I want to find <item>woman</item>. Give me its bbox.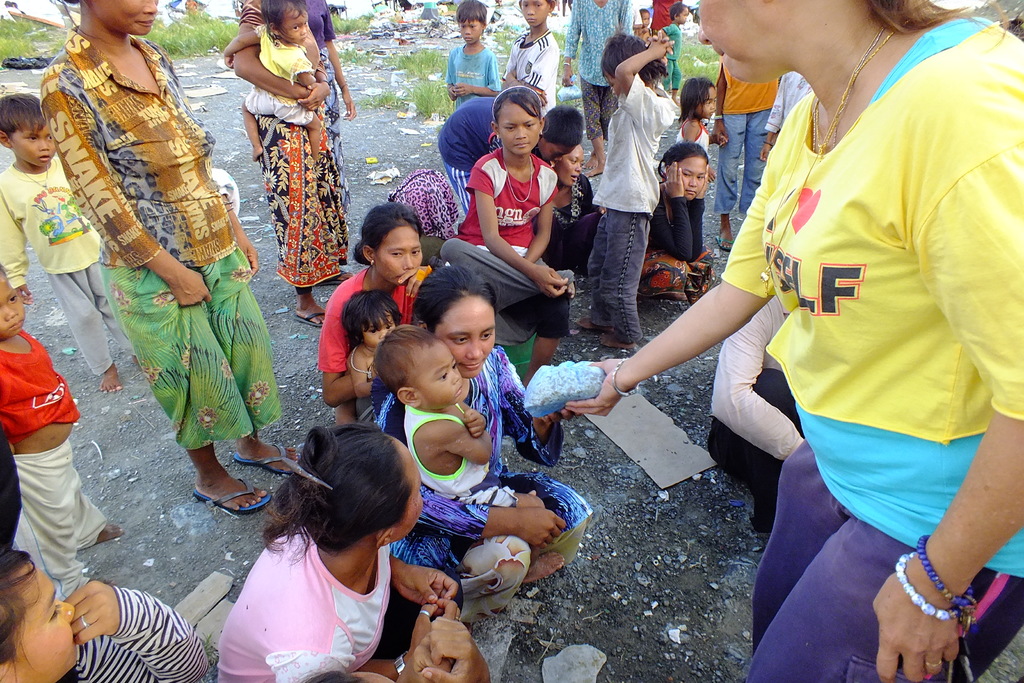
locate(544, 148, 604, 274).
